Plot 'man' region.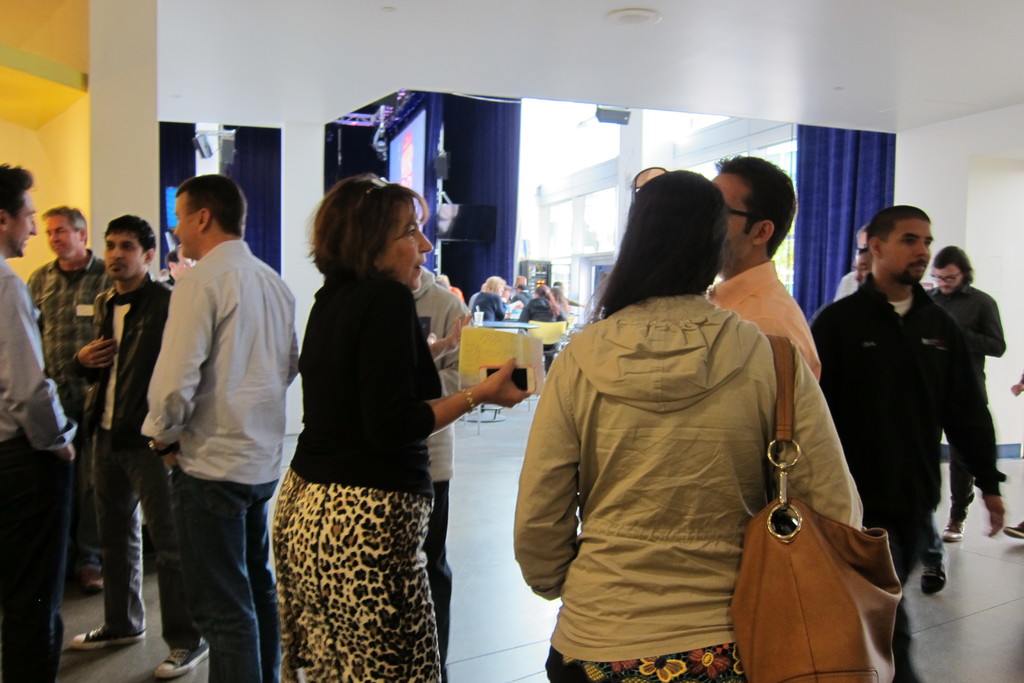
Plotted at x1=835 y1=226 x2=932 y2=305.
